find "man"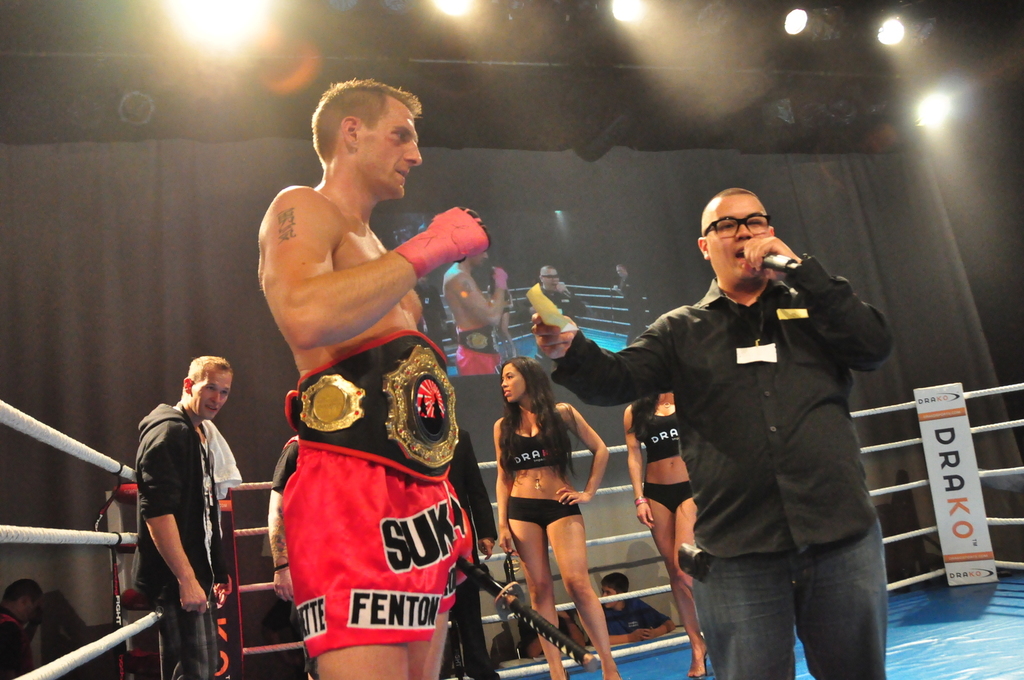
bbox(439, 261, 507, 383)
